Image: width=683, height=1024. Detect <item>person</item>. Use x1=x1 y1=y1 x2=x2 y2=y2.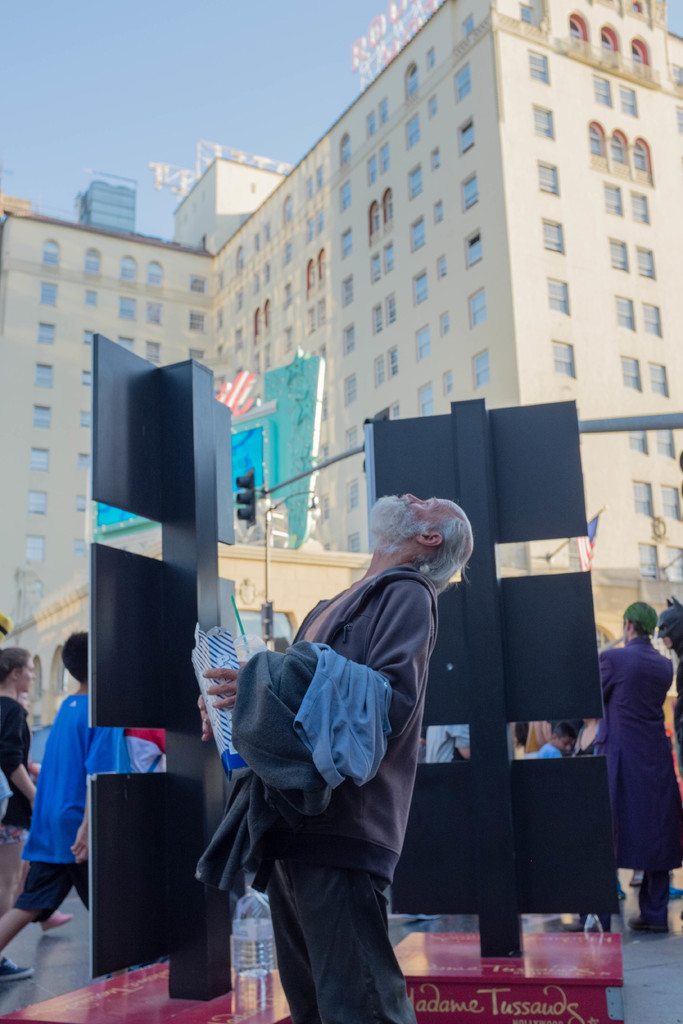
x1=659 y1=595 x2=682 y2=749.
